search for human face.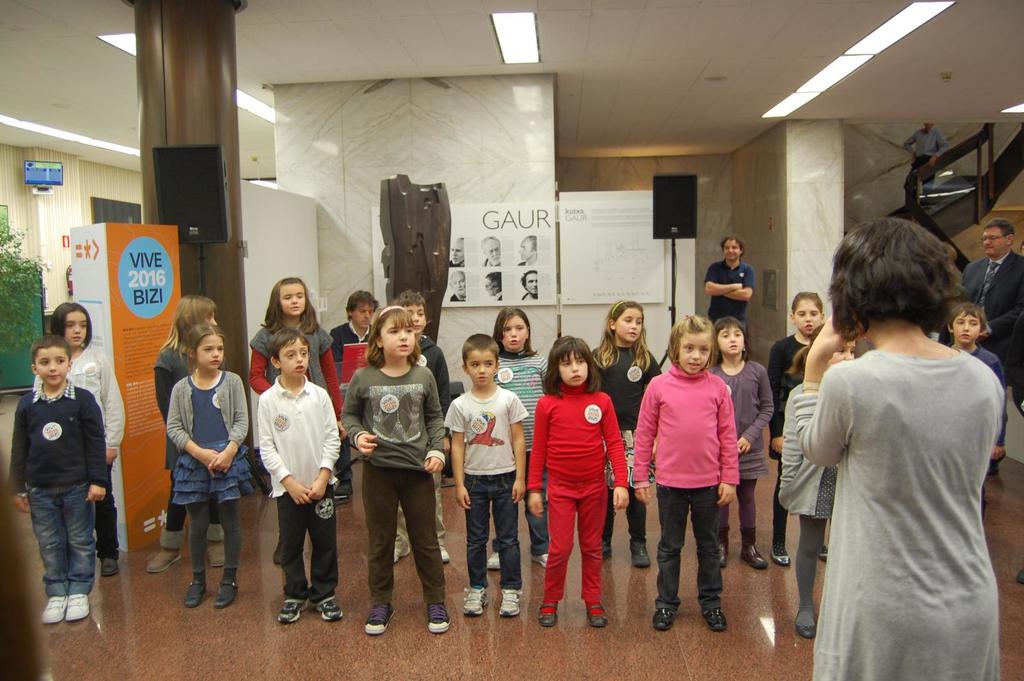
Found at [452,238,463,264].
